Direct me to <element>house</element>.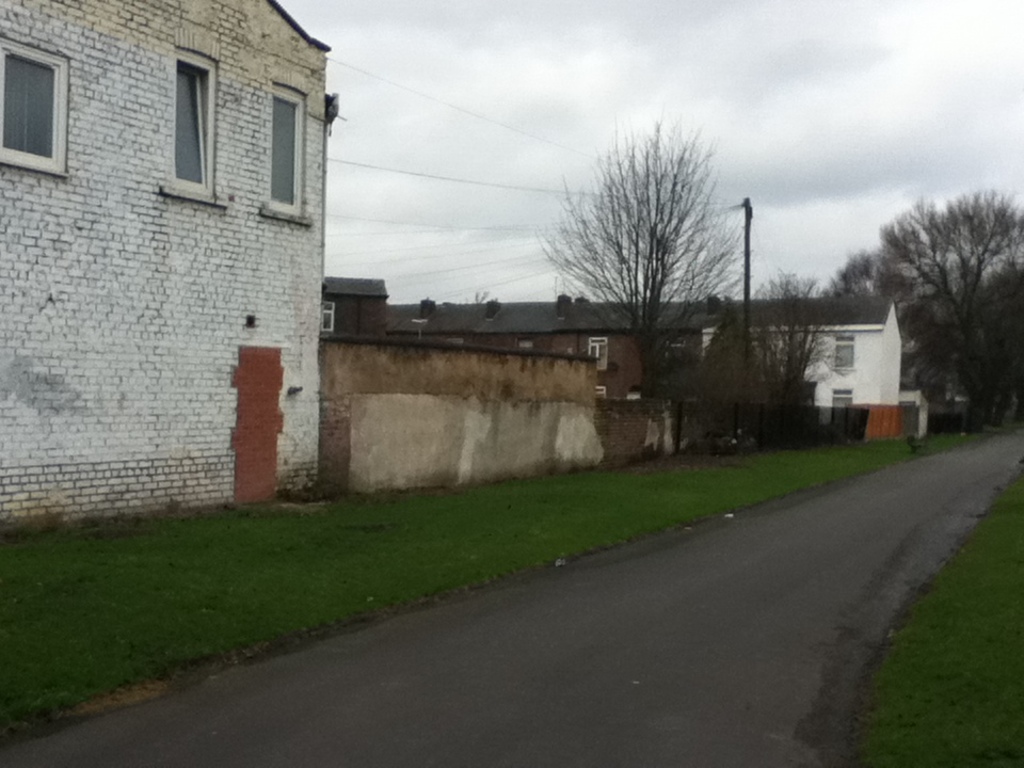
Direction: x1=7, y1=0, x2=378, y2=562.
